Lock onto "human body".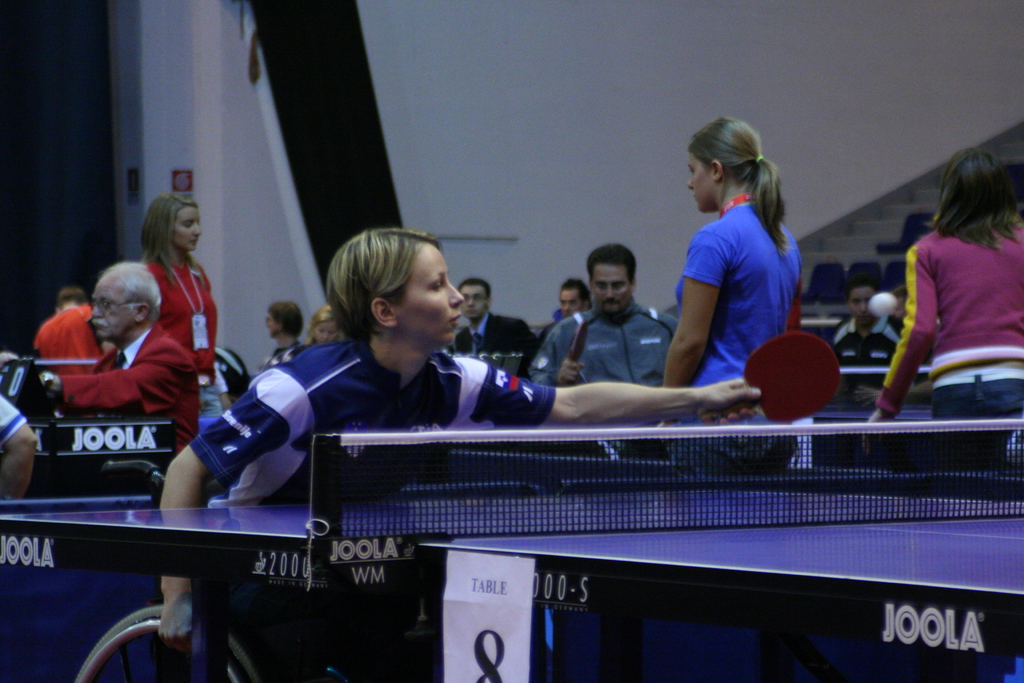
Locked: rect(34, 251, 203, 473).
